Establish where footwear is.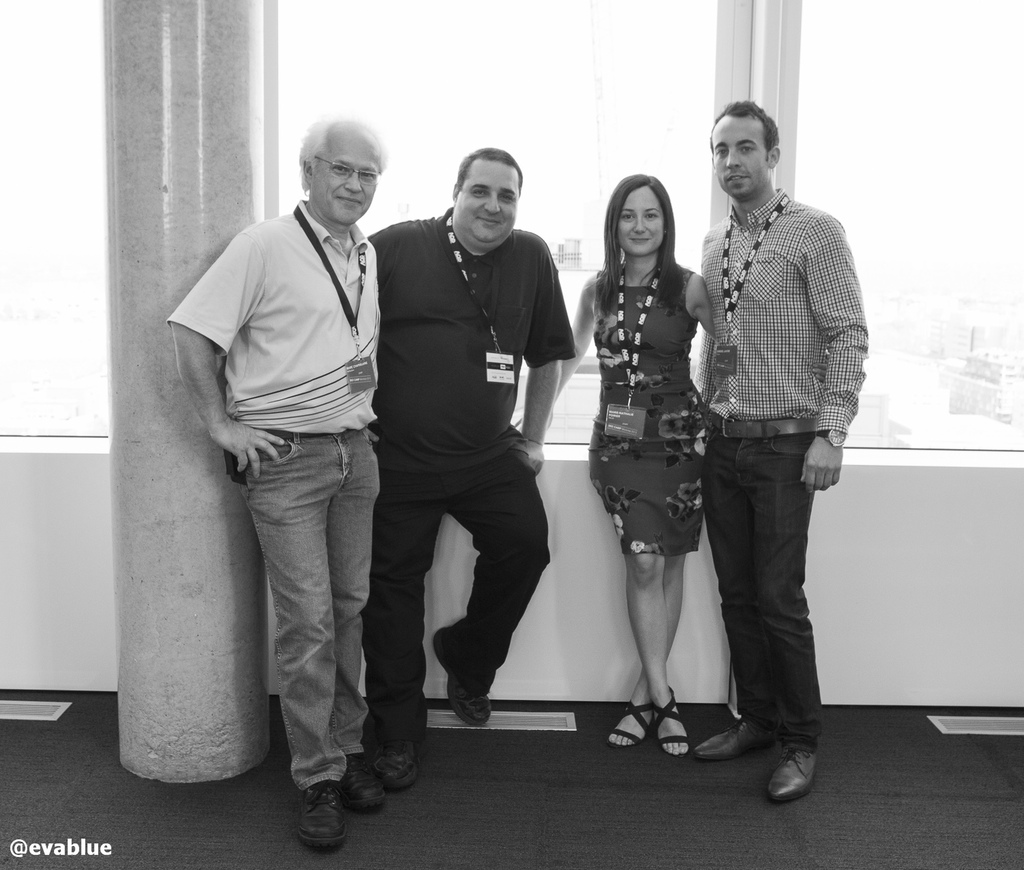
Established at 378/734/425/794.
